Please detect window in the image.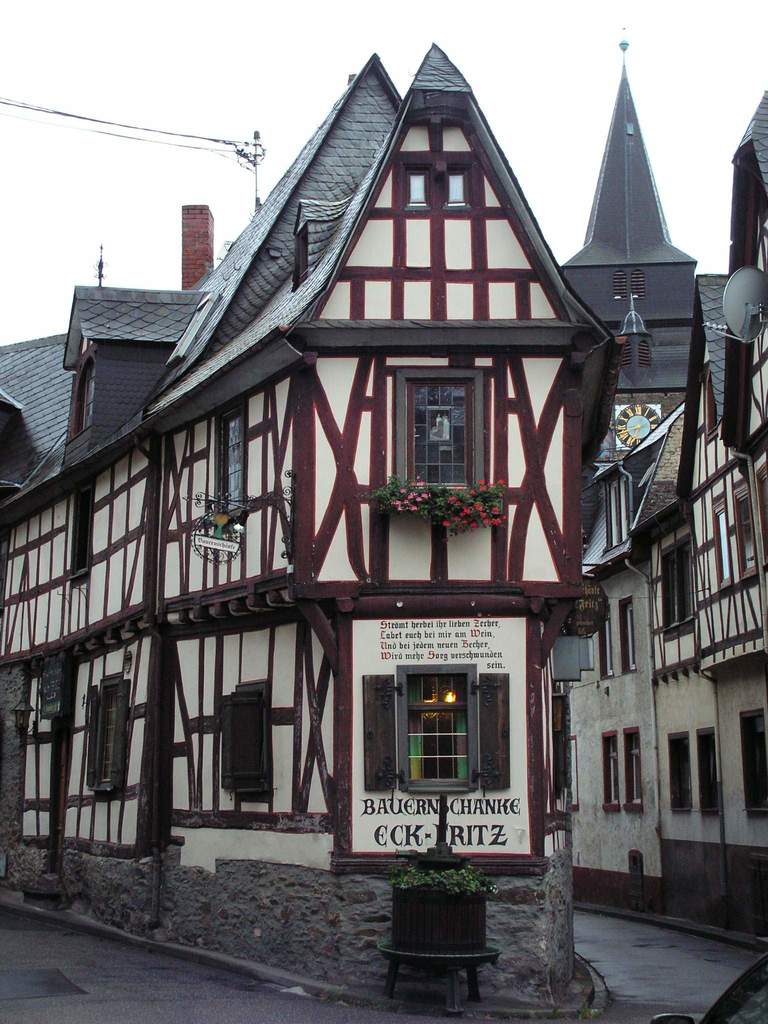
[713,500,734,596].
